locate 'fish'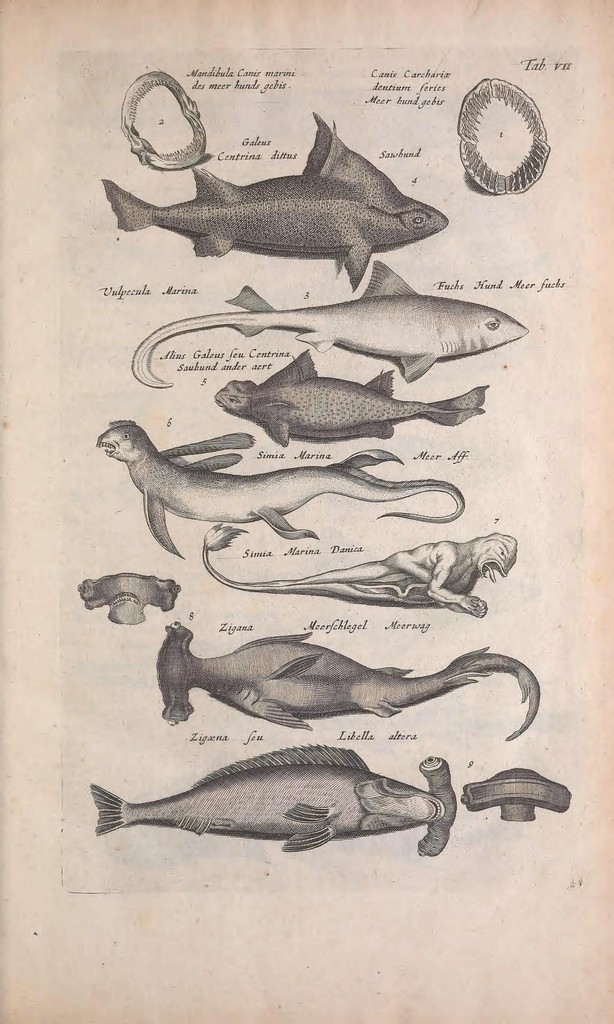
{"left": 122, "top": 259, "right": 538, "bottom": 392}
